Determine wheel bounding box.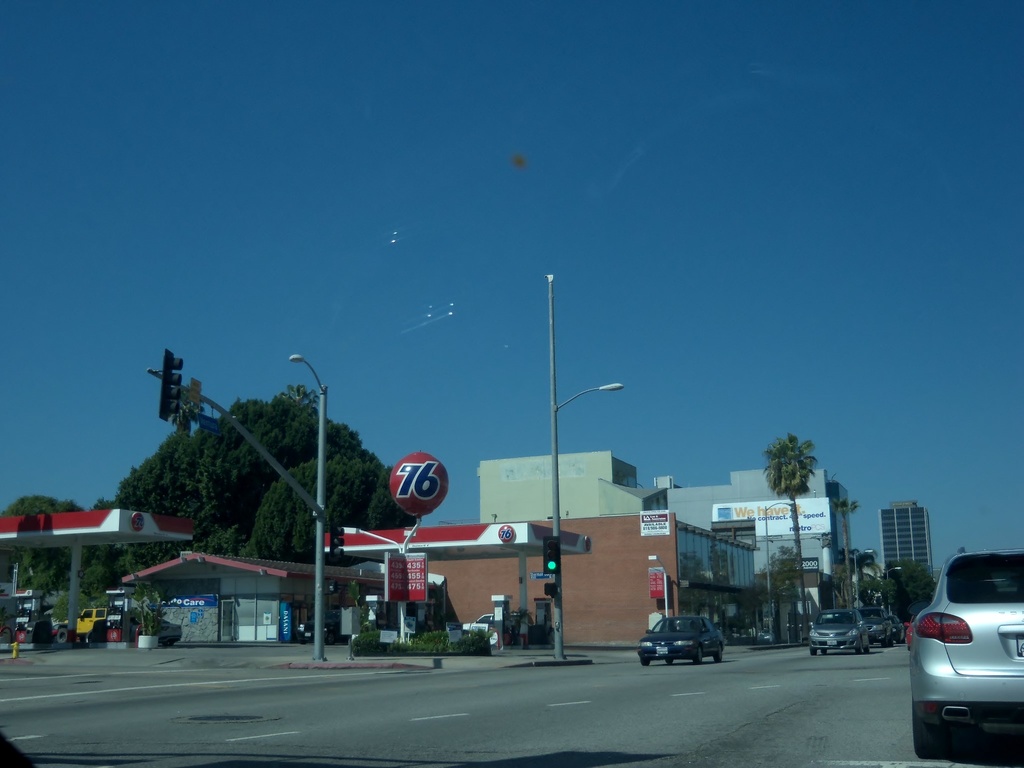
Determined: box=[883, 639, 893, 648].
